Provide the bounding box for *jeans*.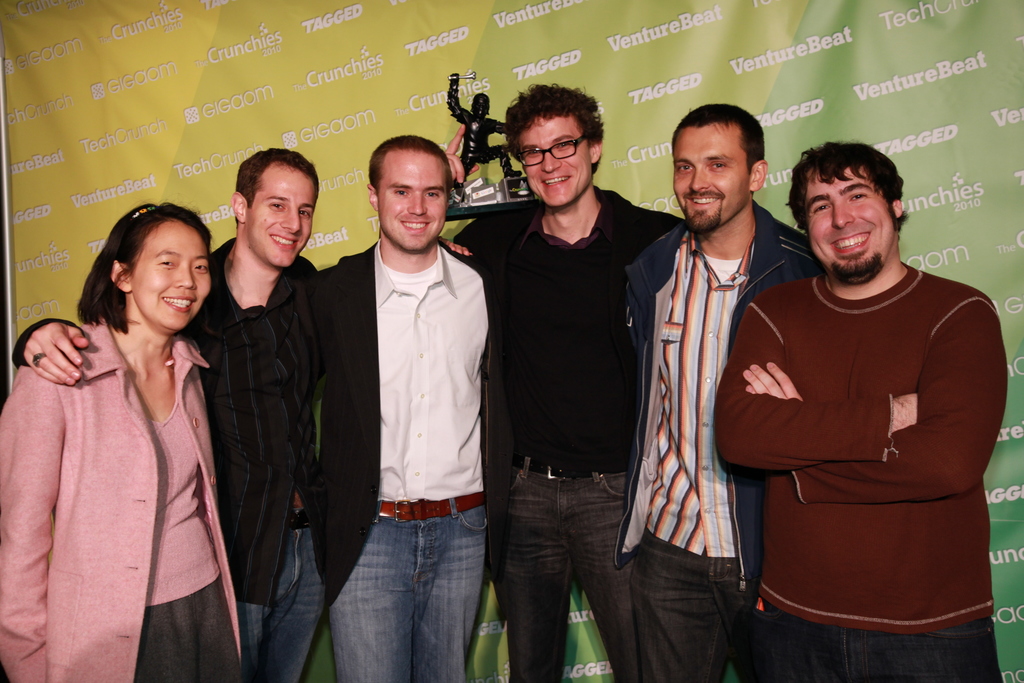
bbox=[768, 606, 998, 682].
